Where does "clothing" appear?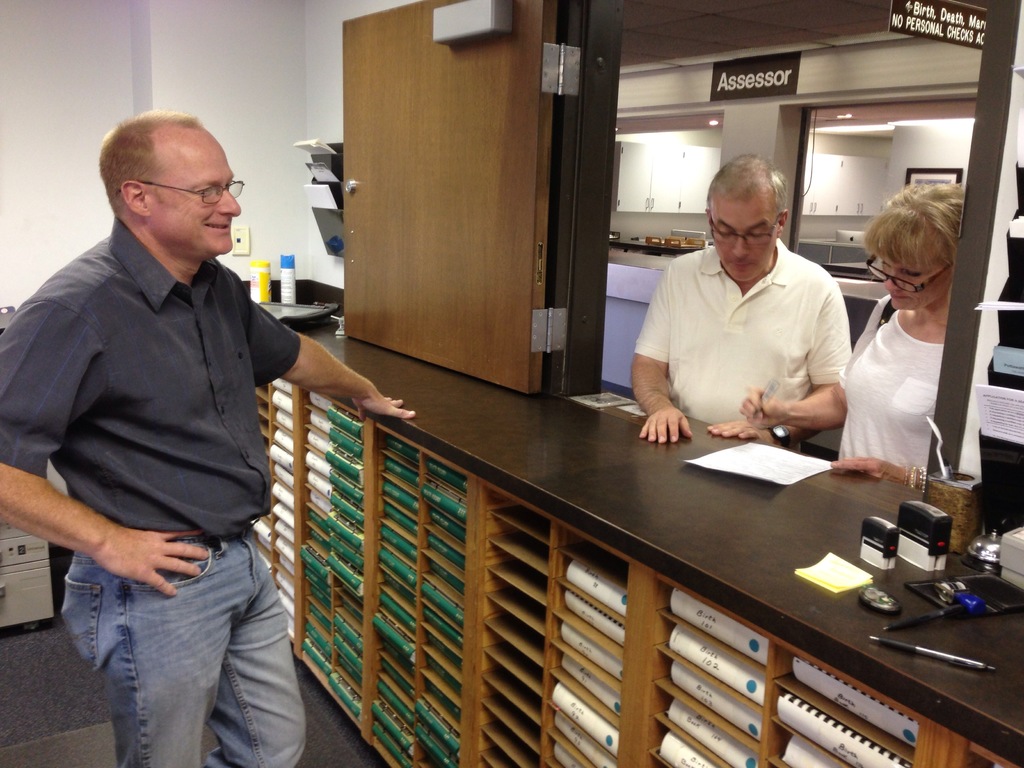
Appears at left=634, top=200, right=872, bottom=442.
